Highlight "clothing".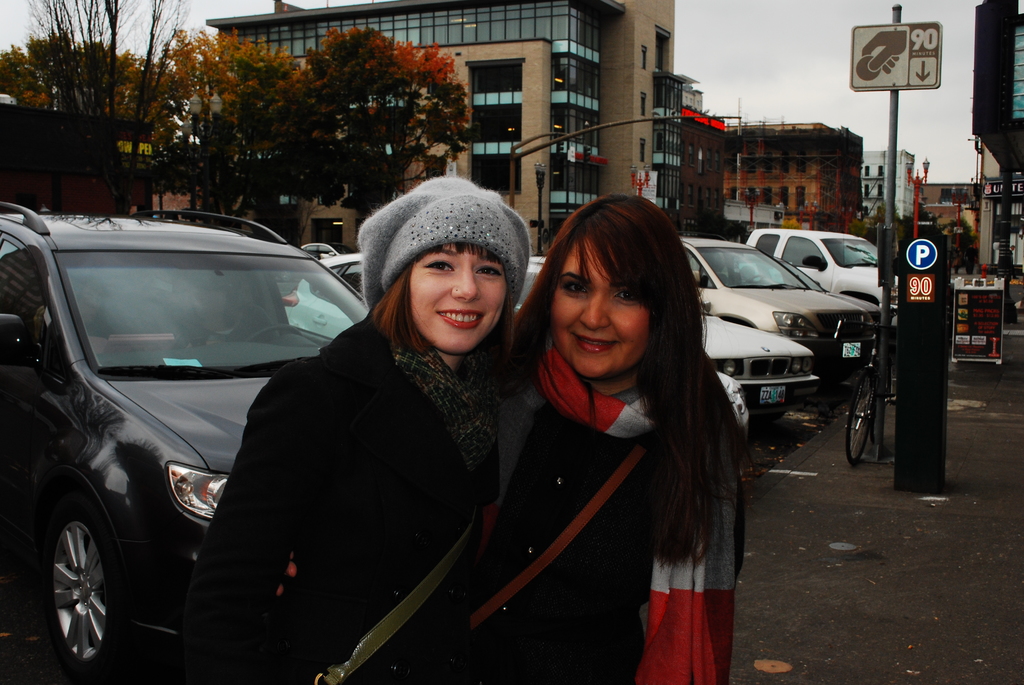
Highlighted region: locate(453, 348, 744, 684).
